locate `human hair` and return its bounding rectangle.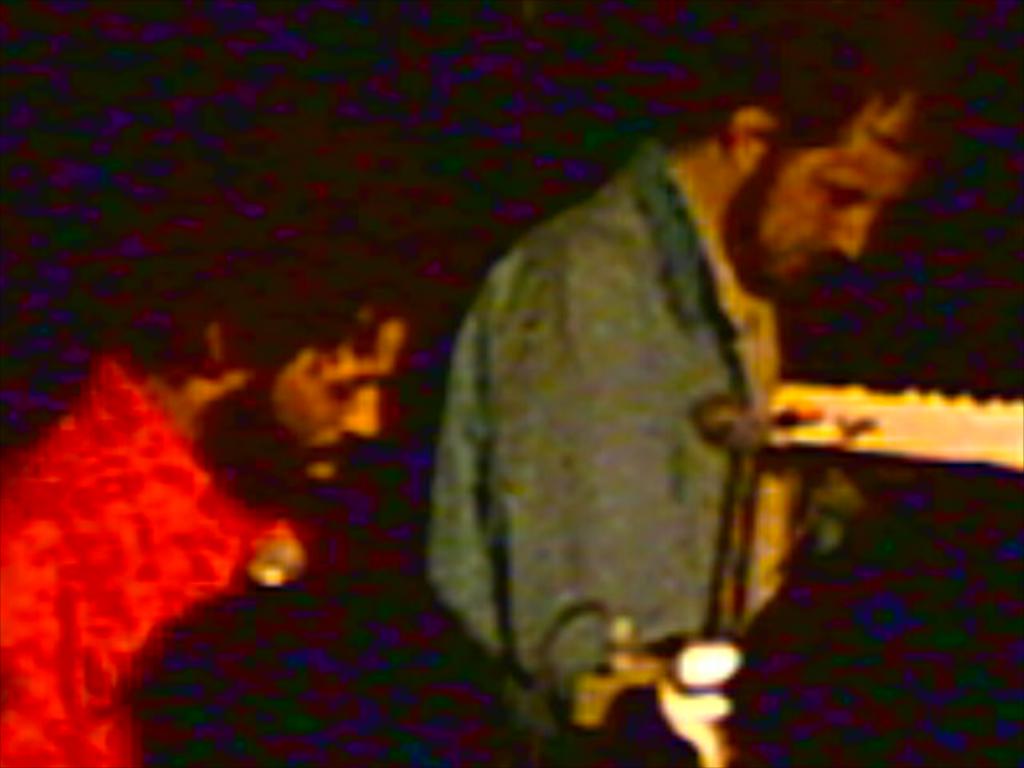
bbox=(750, 3, 960, 149).
